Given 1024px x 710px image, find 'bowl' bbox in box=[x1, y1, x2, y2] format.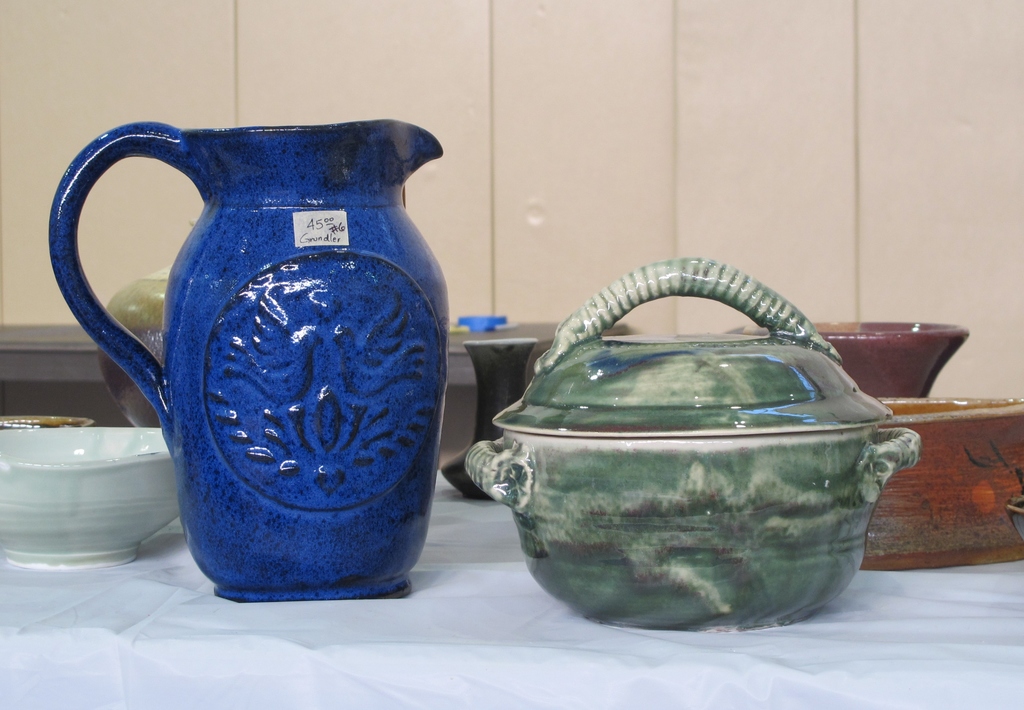
box=[443, 280, 935, 641].
